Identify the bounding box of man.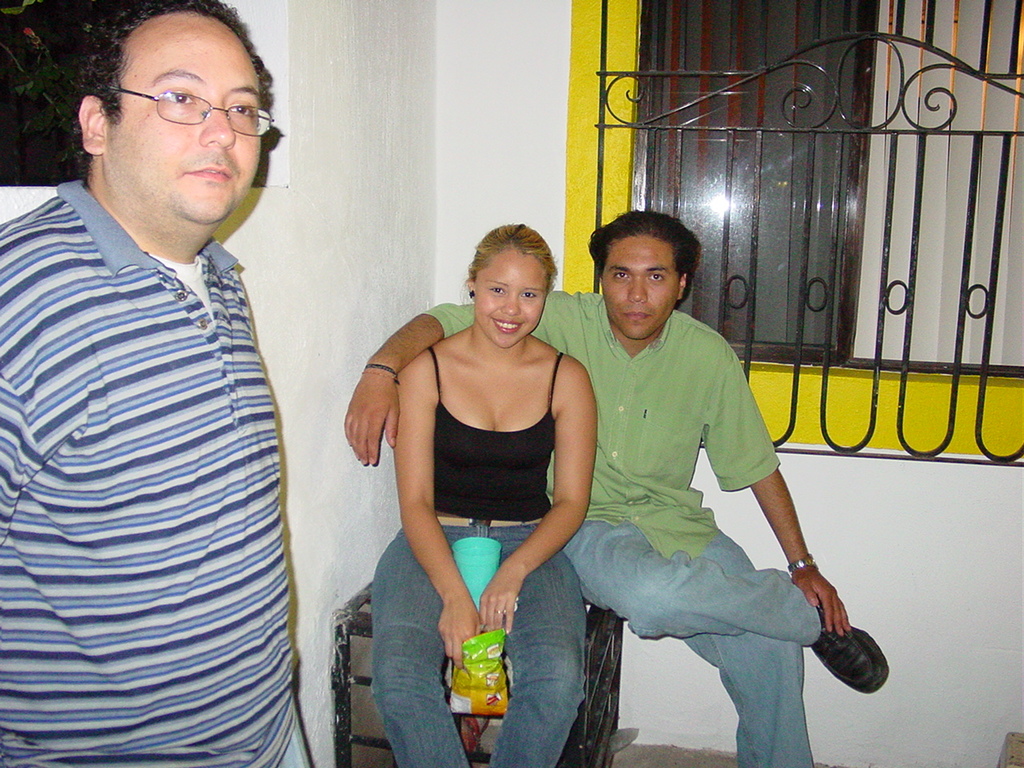
<region>347, 202, 890, 767</region>.
